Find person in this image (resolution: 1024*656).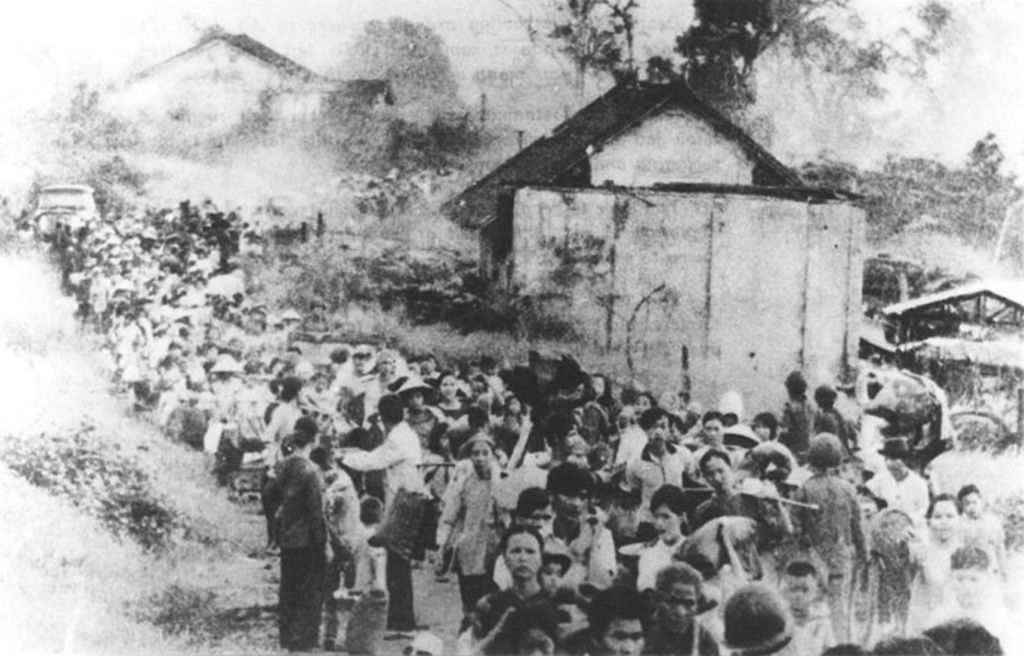
x1=639 y1=483 x2=685 y2=585.
